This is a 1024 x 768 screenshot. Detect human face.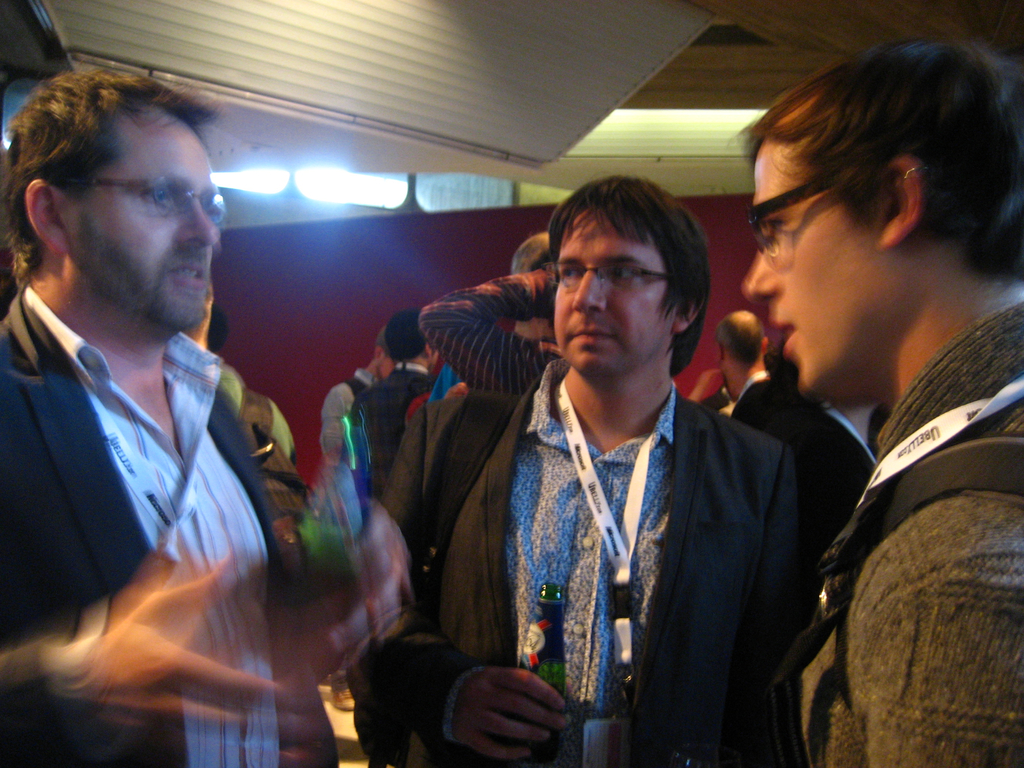
crop(59, 104, 214, 345).
